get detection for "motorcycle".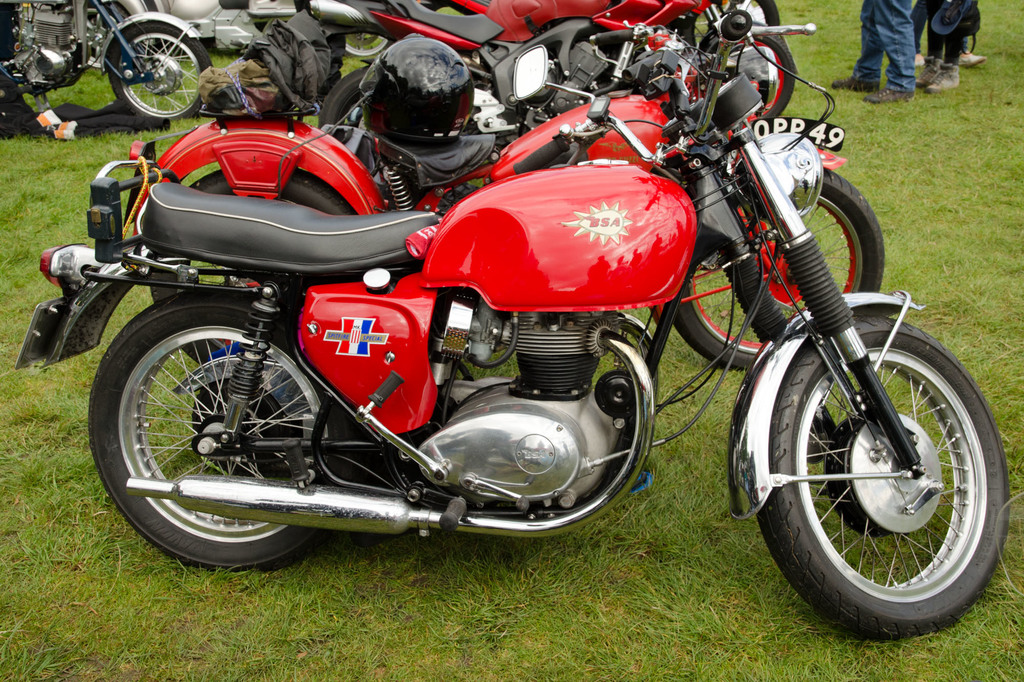
Detection: <region>363, 1, 797, 116</region>.
